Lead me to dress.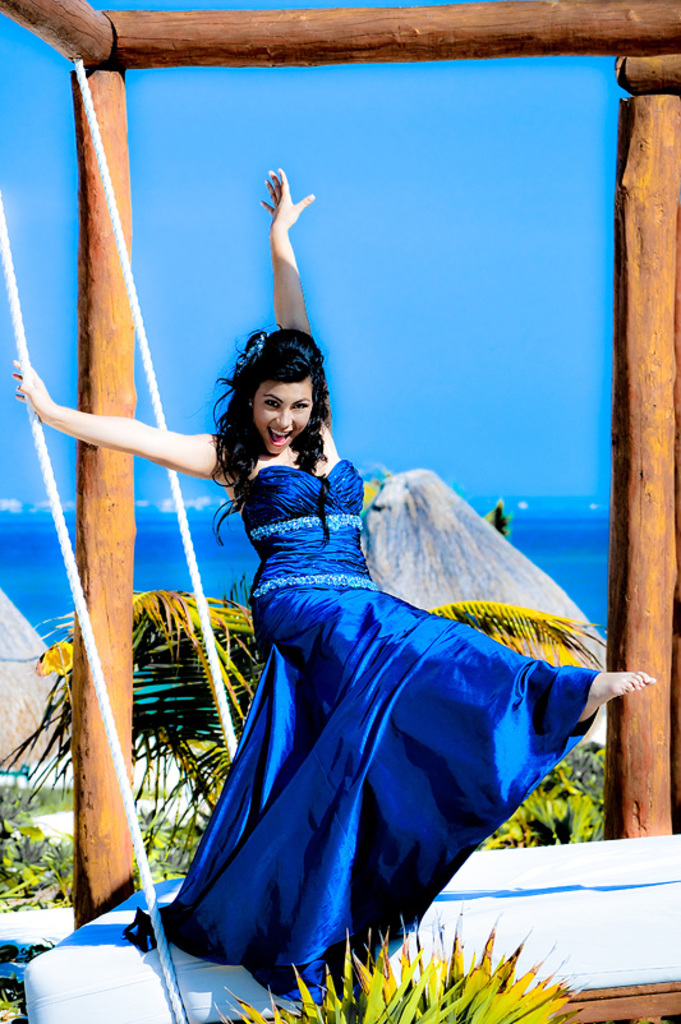
Lead to bbox(126, 457, 607, 1013).
